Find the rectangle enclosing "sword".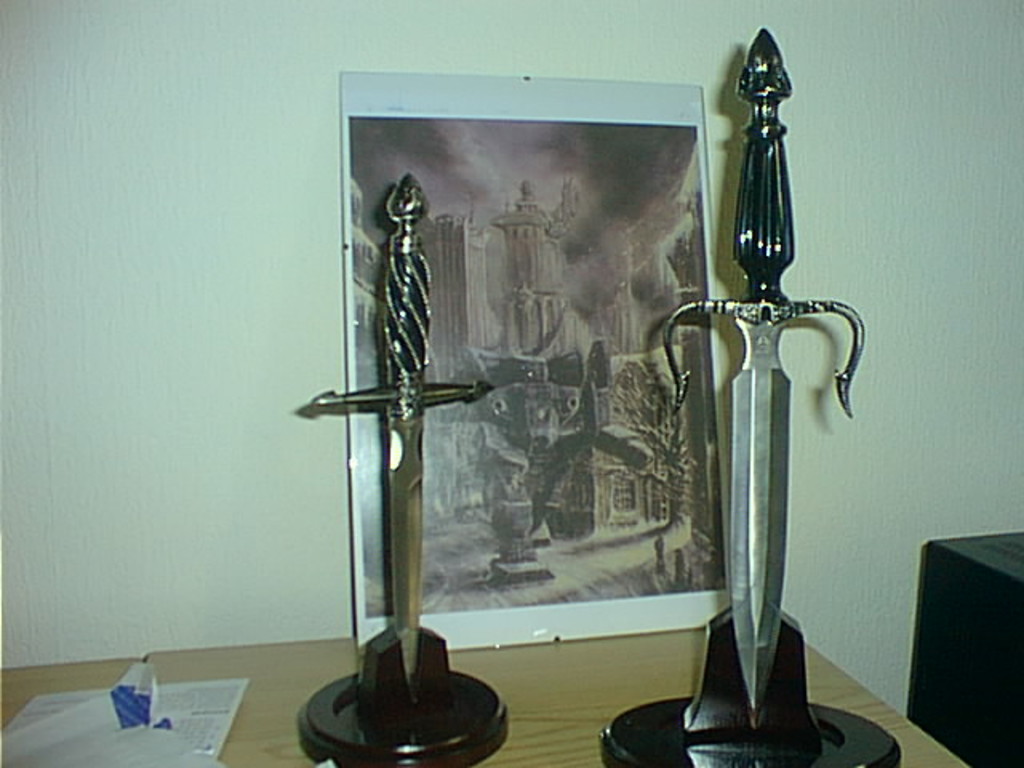
662,27,866,714.
